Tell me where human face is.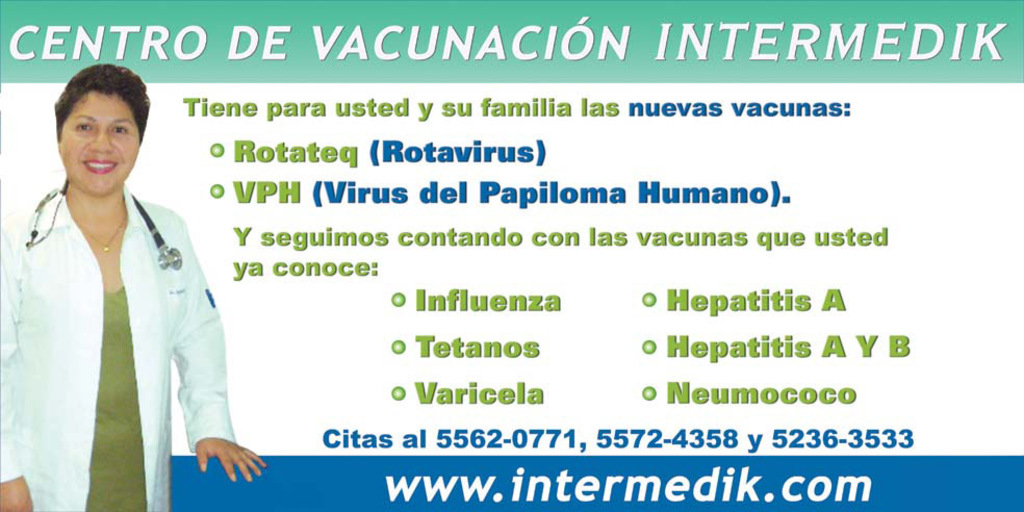
human face is at {"x1": 54, "y1": 85, "x2": 138, "y2": 199}.
